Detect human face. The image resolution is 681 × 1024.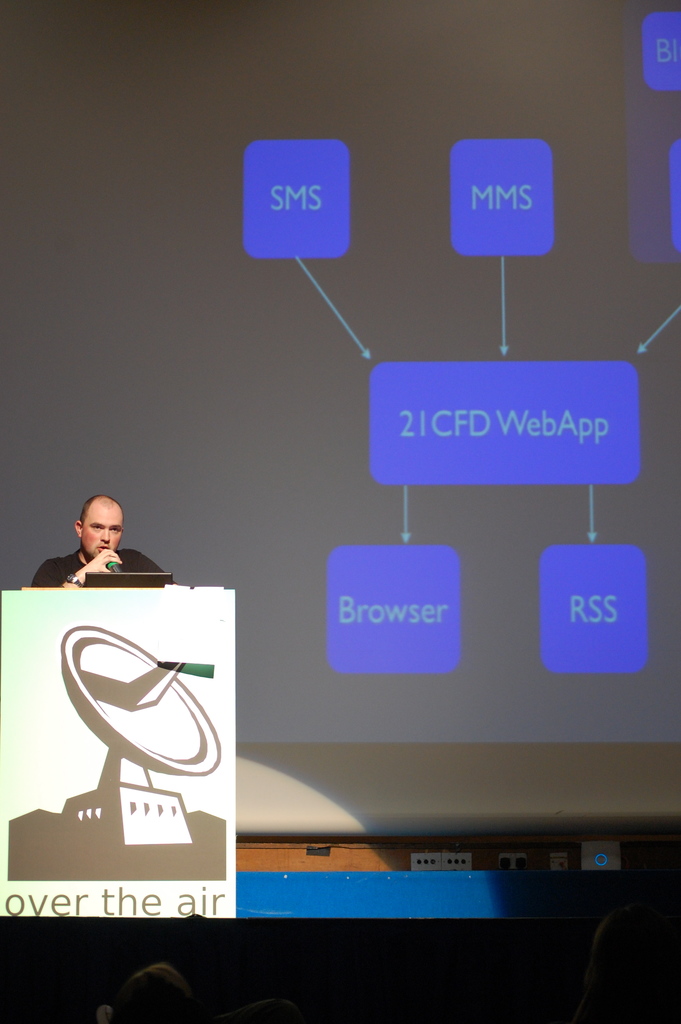
bbox=[81, 501, 119, 555].
